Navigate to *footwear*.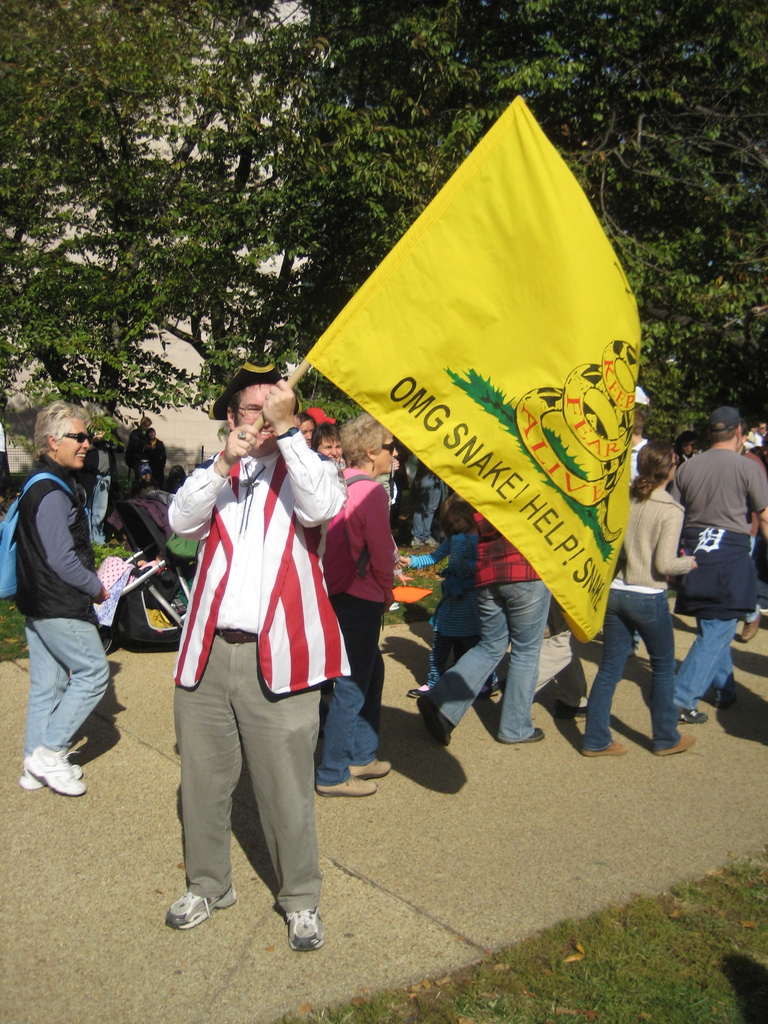
Navigation target: (675, 702, 710, 721).
